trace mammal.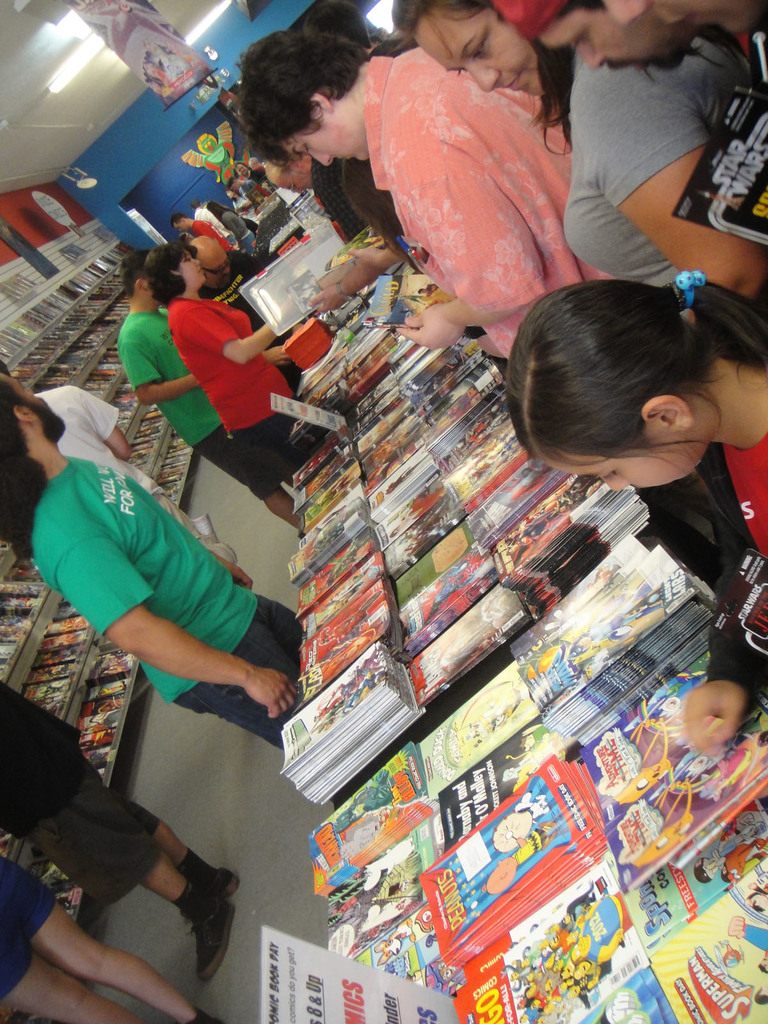
Traced to pyautogui.locateOnScreen(269, 156, 349, 235).
